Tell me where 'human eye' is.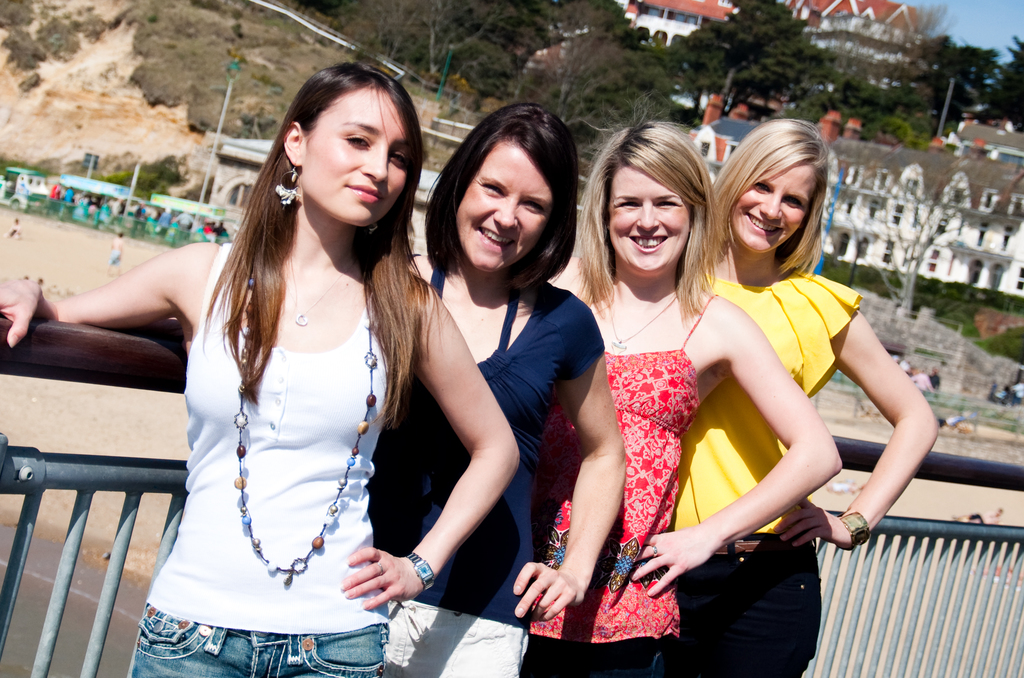
'human eye' is at [518, 202, 547, 211].
